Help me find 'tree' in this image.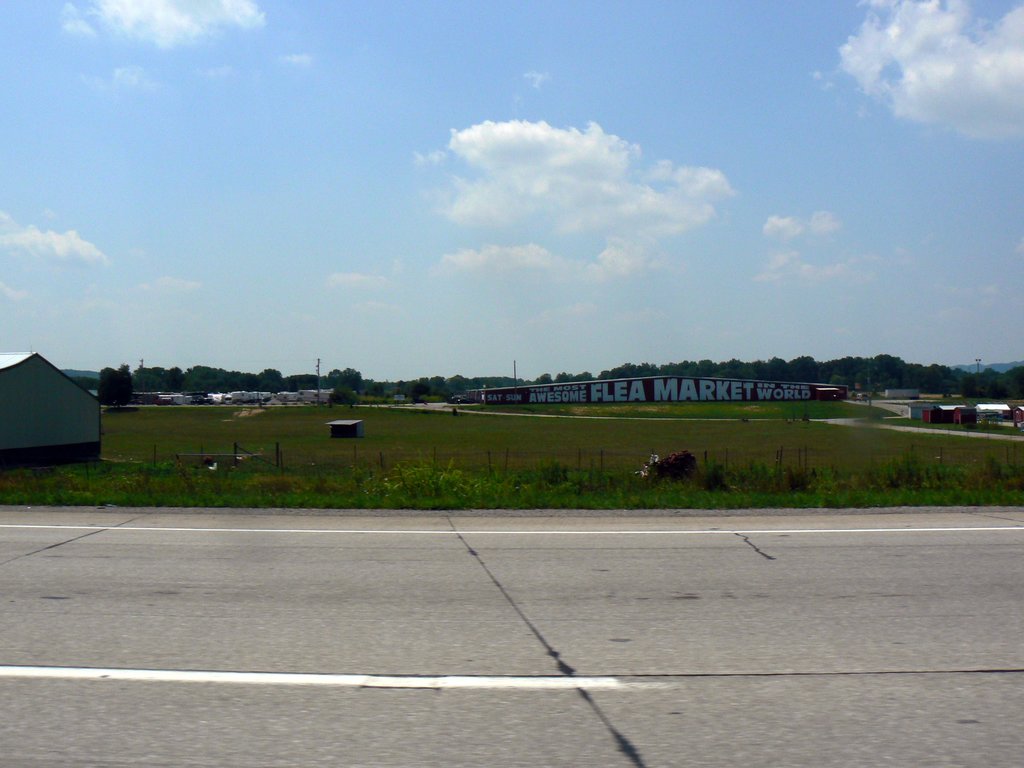
Found it: (left=283, top=374, right=326, bottom=388).
